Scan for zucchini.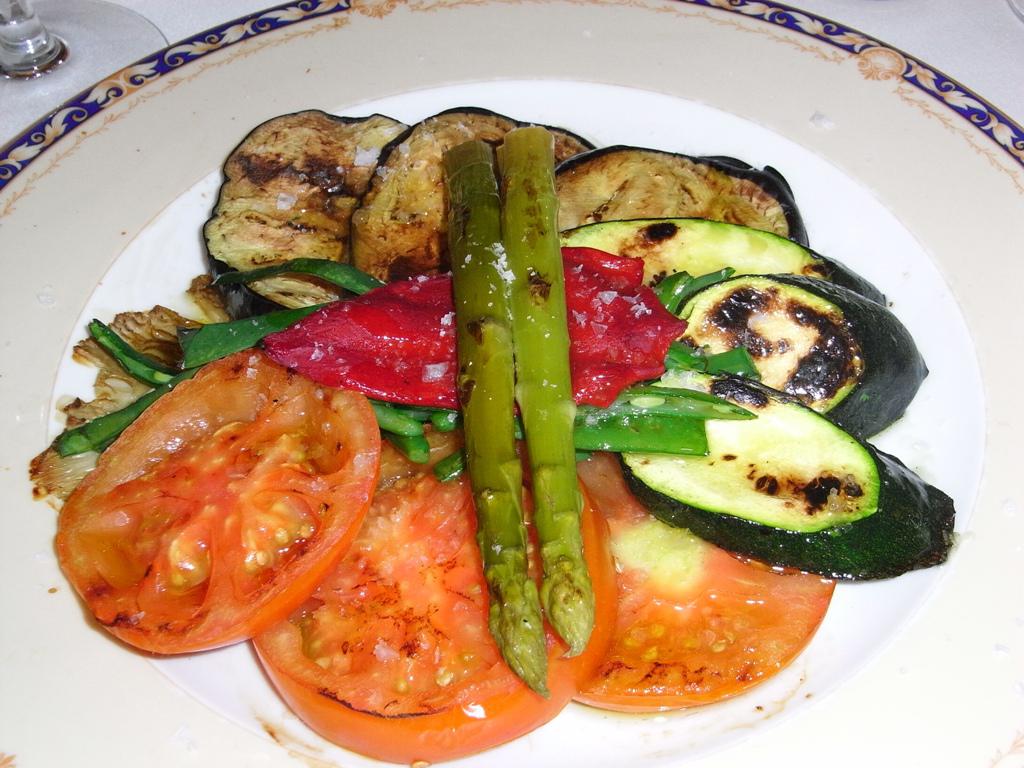
Scan result: {"x1": 608, "y1": 363, "x2": 963, "y2": 591}.
